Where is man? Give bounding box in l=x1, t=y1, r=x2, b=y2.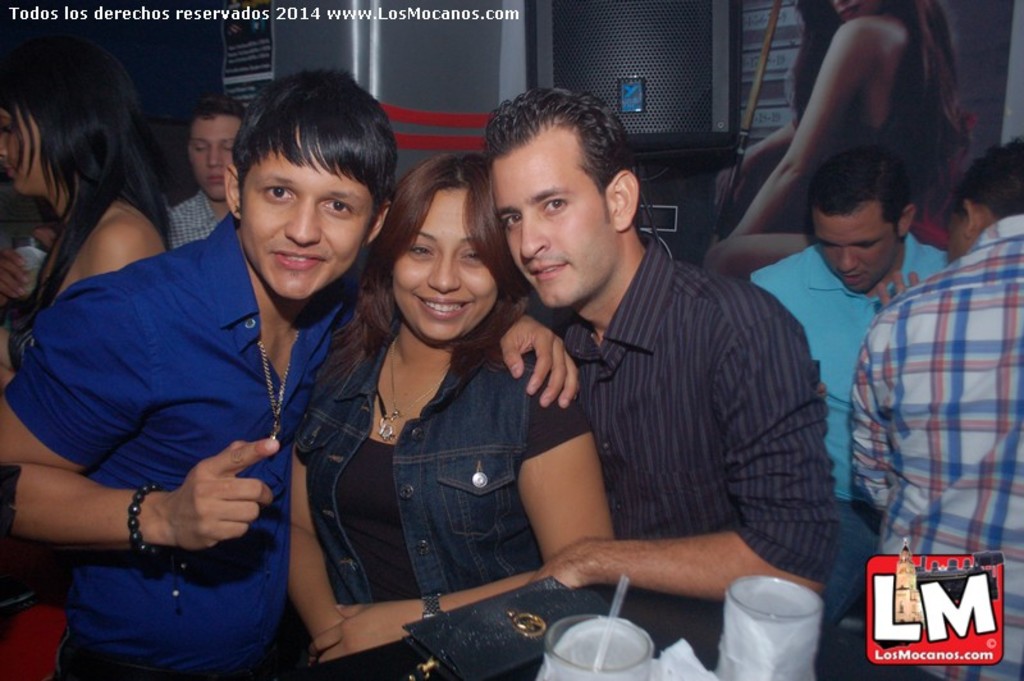
l=851, t=134, r=1023, b=680.
